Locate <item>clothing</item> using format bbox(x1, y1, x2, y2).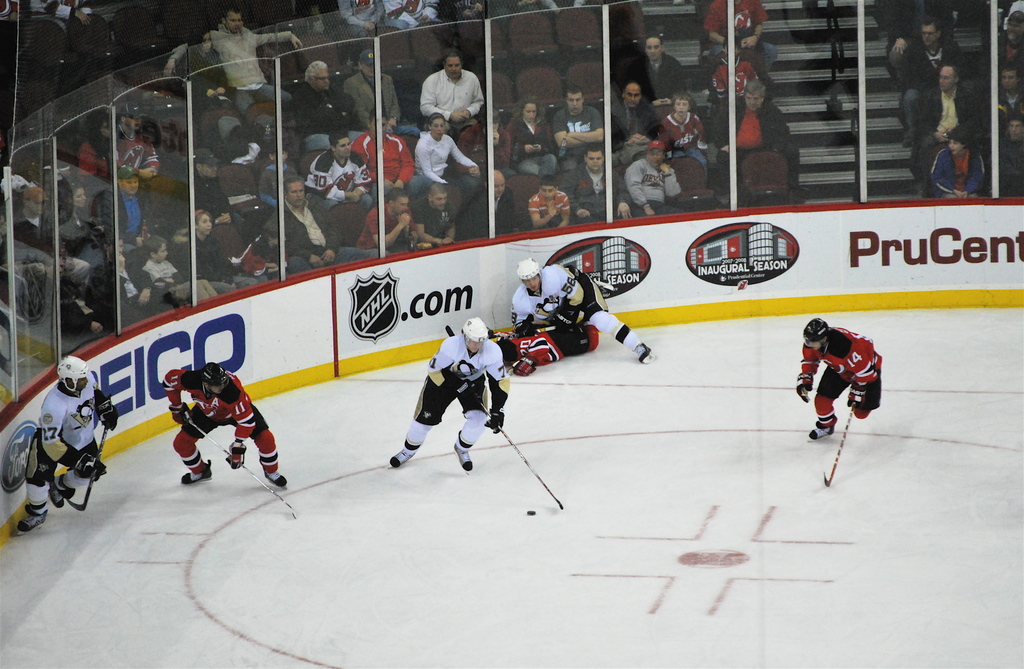
bbox(353, 130, 435, 197).
